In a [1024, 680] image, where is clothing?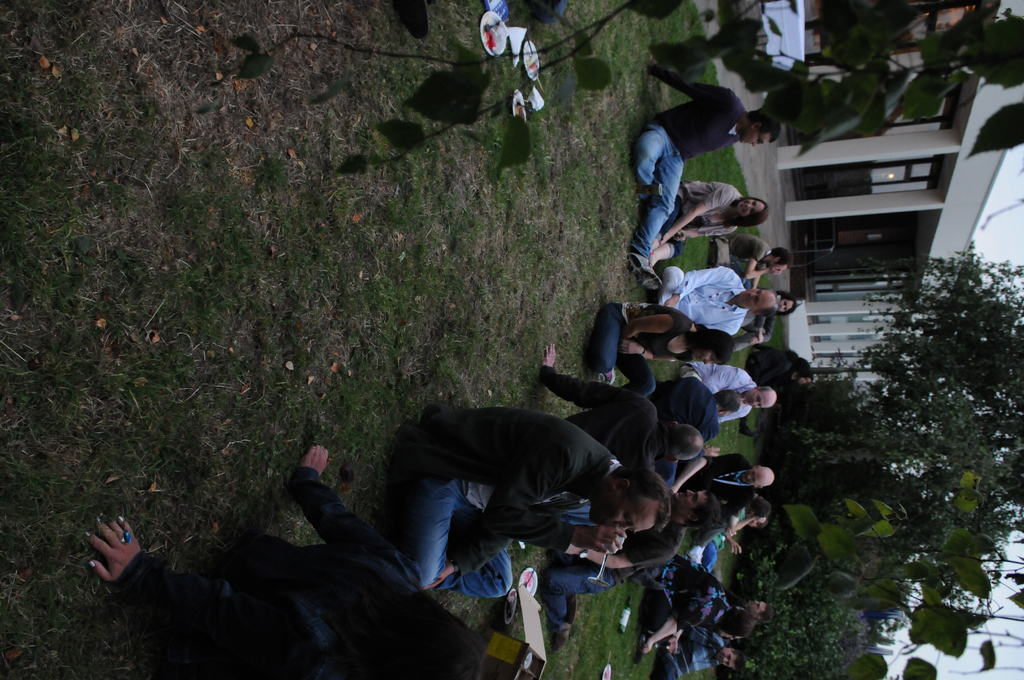
724:239:772:290.
